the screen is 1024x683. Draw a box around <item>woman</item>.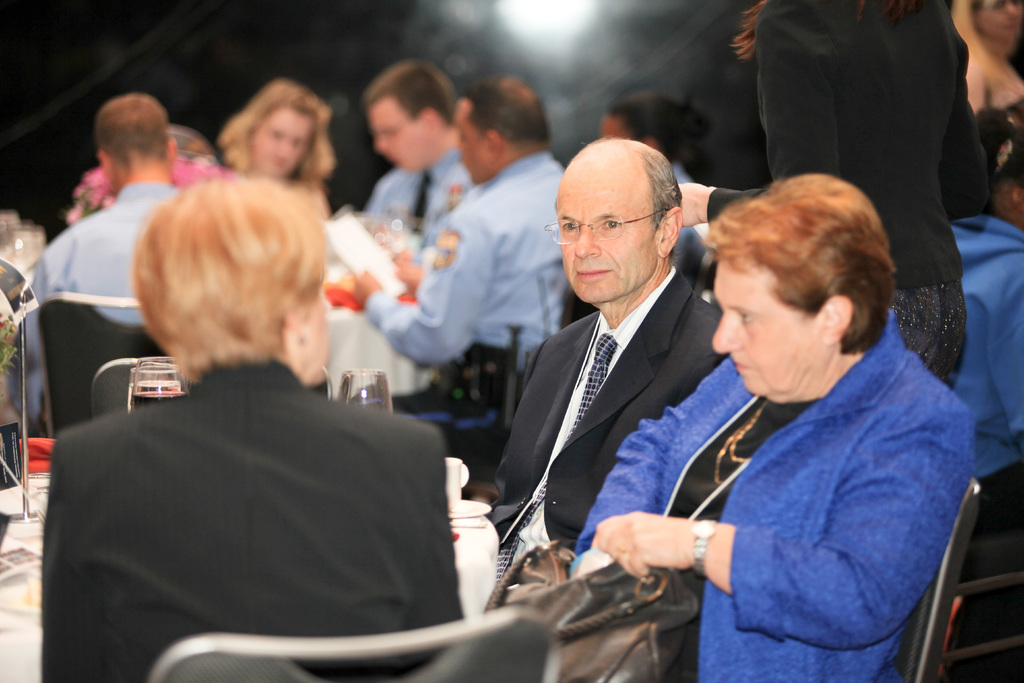
49:154:483:671.
